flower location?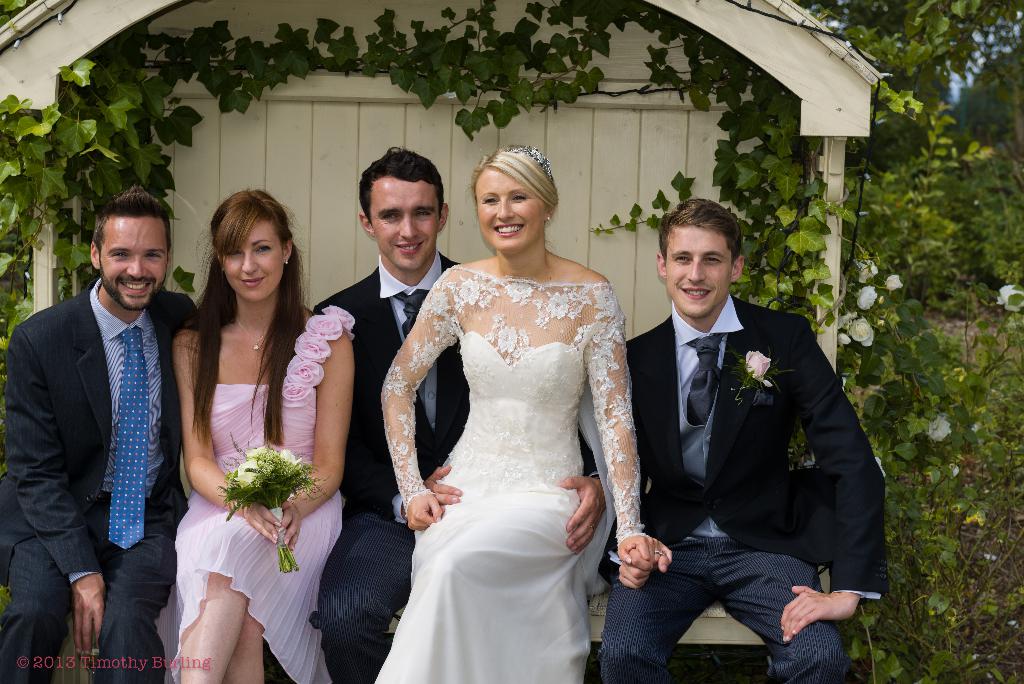
[742,346,775,395]
